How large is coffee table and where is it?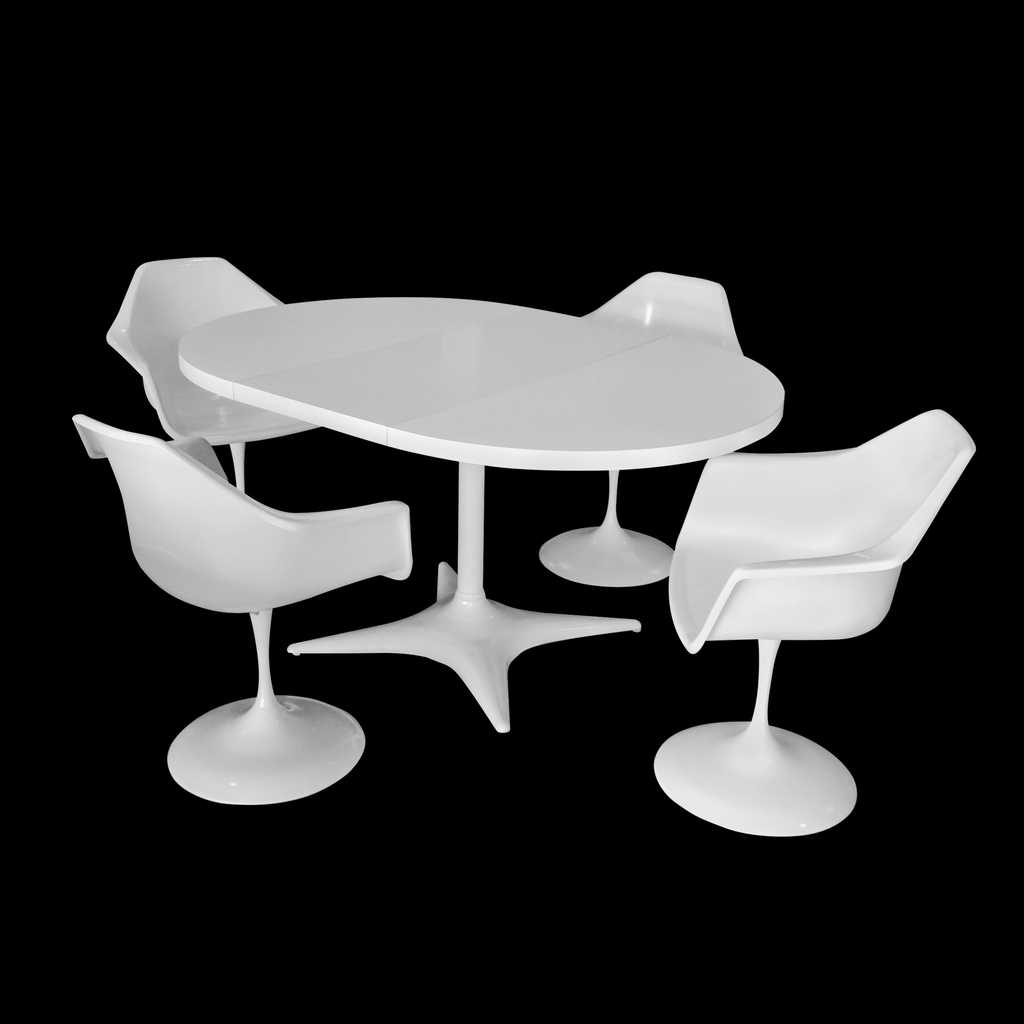
Bounding box: <region>205, 271, 814, 752</region>.
